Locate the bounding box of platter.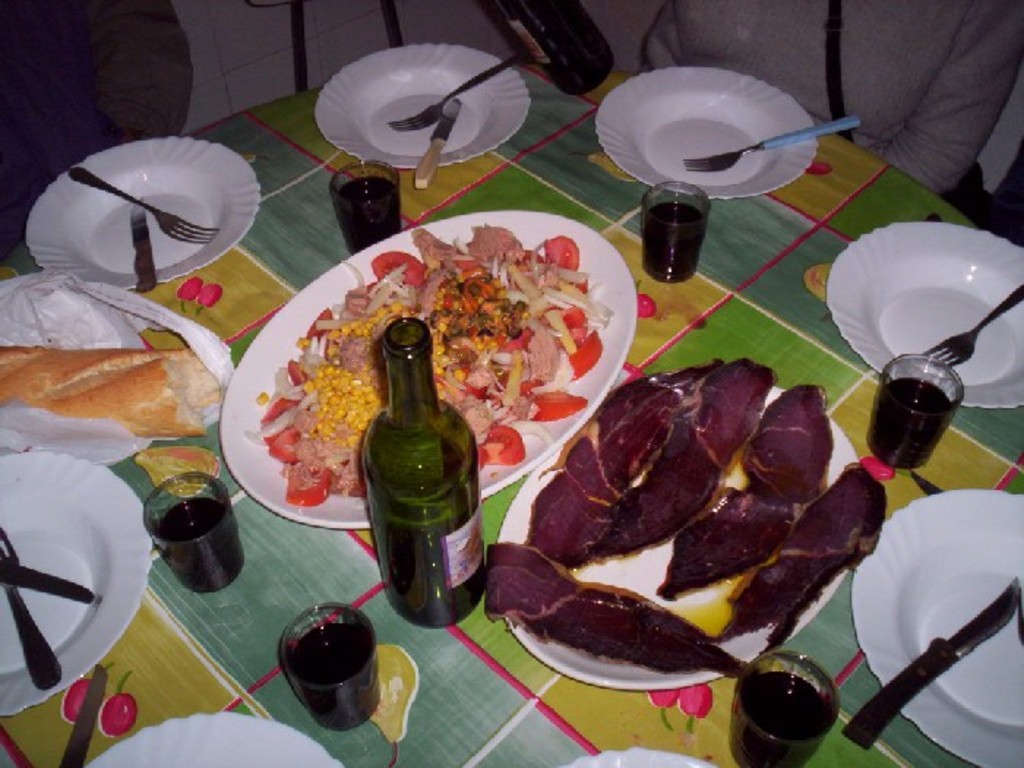
Bounding box: (315,44,528,170).
